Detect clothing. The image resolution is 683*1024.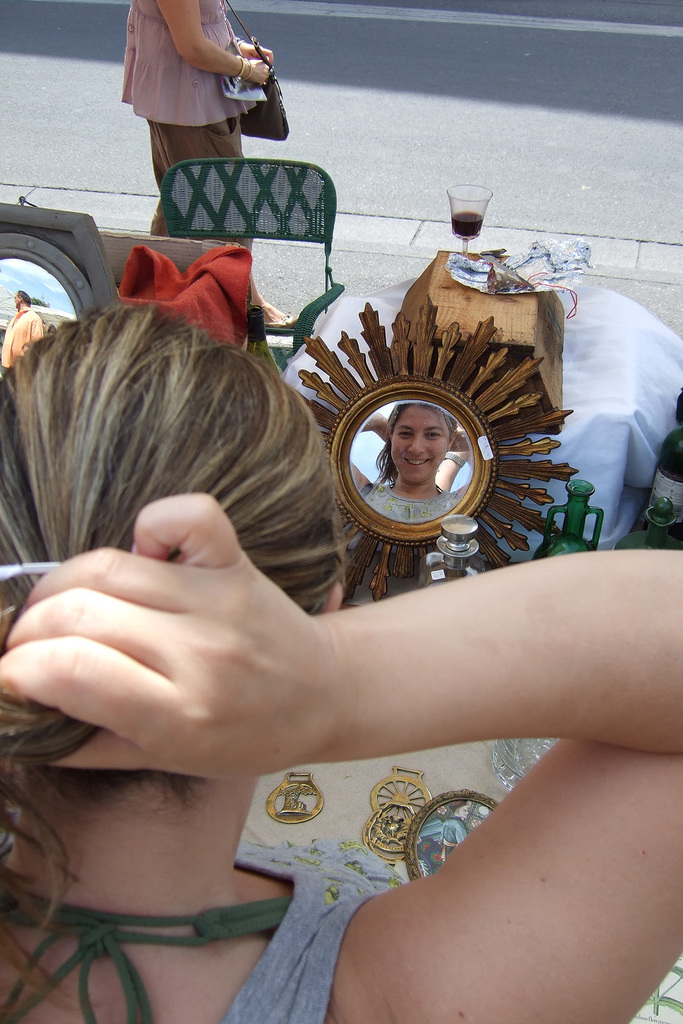
<bbox>117, 0, 257, 235</bbox>.
